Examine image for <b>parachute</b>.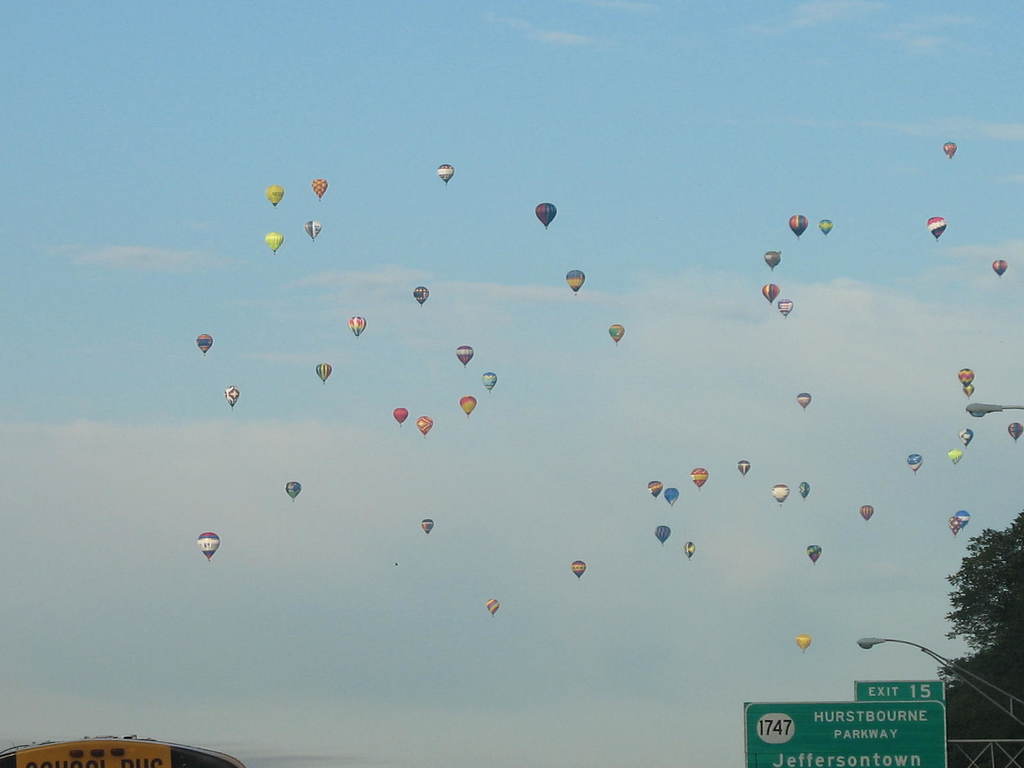
Examination result: (789,212,809,239).
